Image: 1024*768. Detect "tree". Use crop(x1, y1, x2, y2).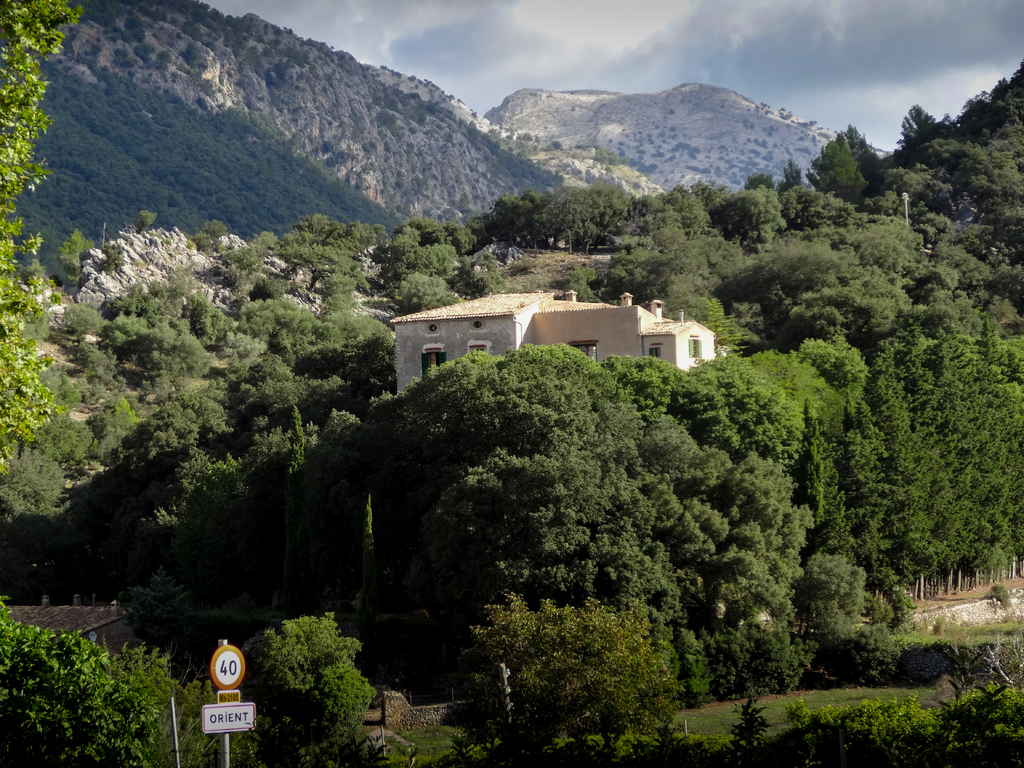
crop(239, 617, 371, 749).
